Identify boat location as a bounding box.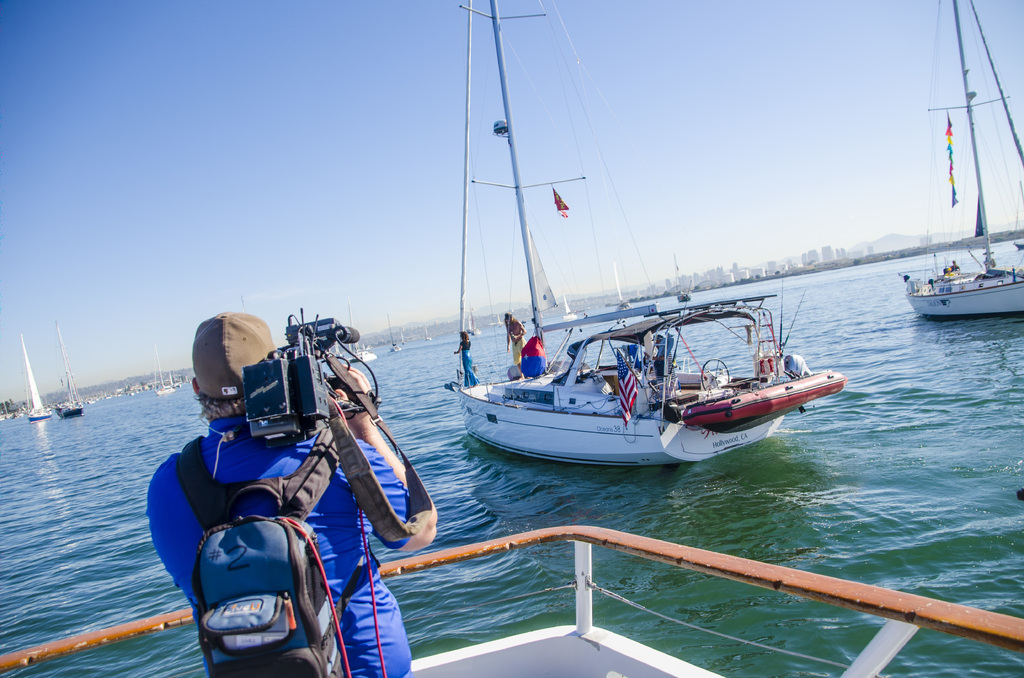
54:317:86:419.
